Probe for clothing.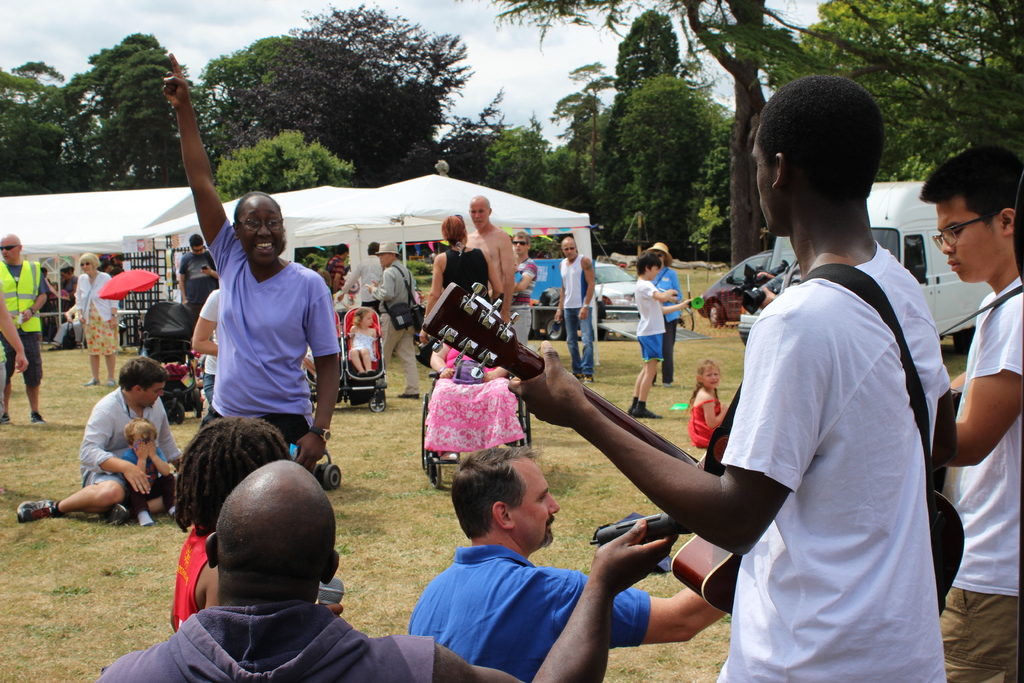
Probe result: <bbox>445, 249, 489, 303</bbox>.
